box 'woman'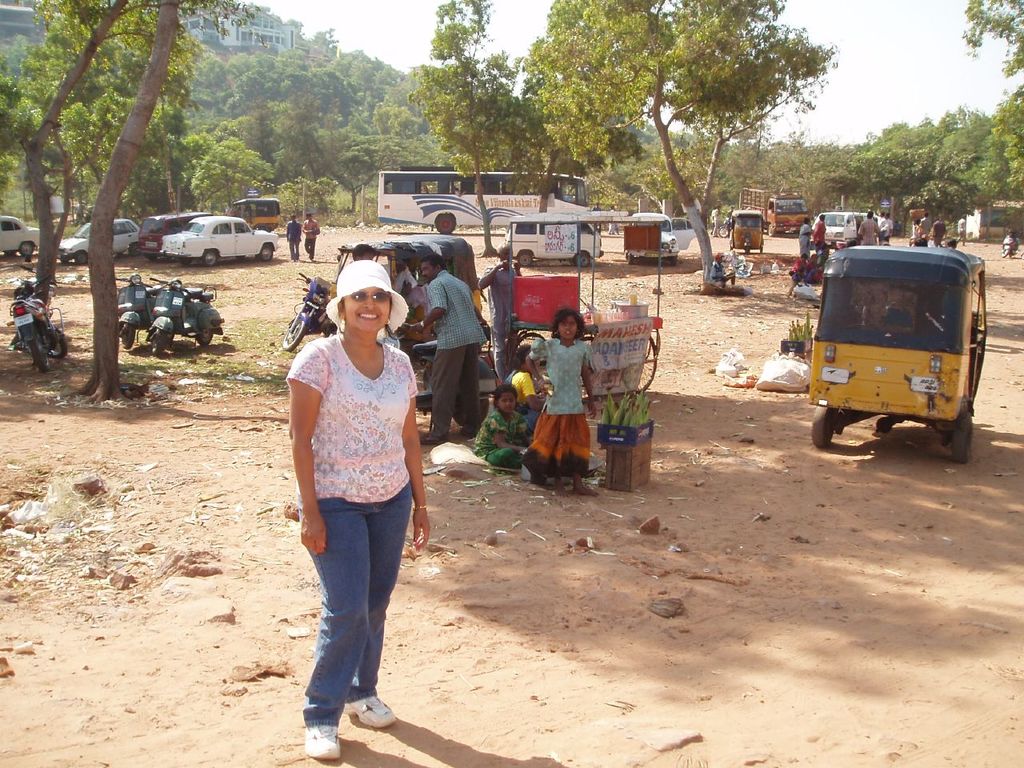
region(798, 217, 813, 253)
